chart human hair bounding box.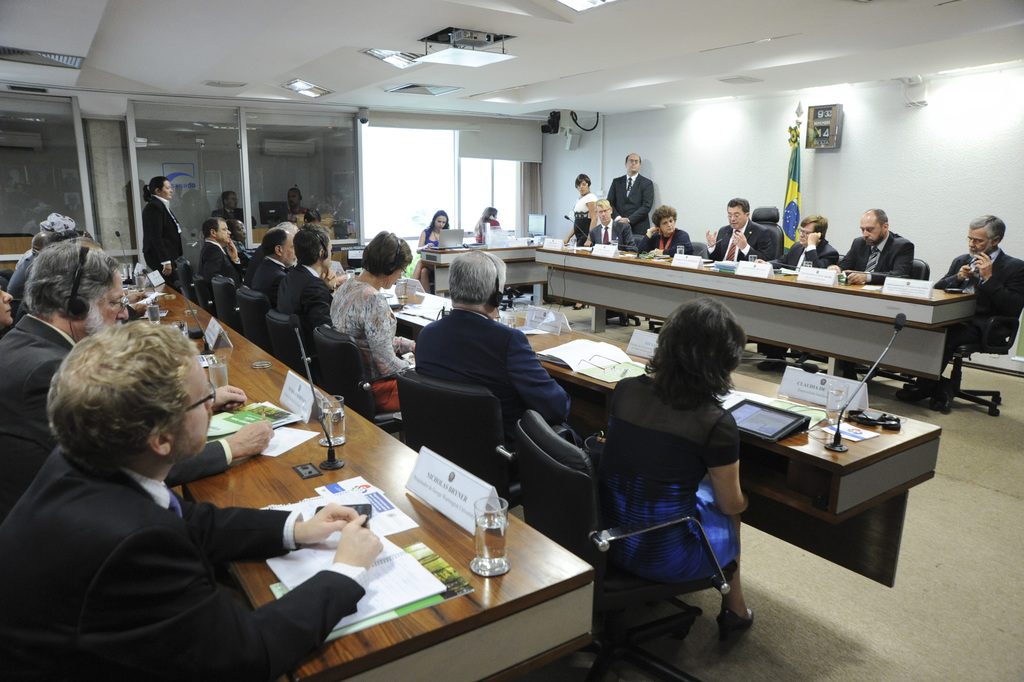
Charted: left=360, top=227, right=415, bottom=282.
